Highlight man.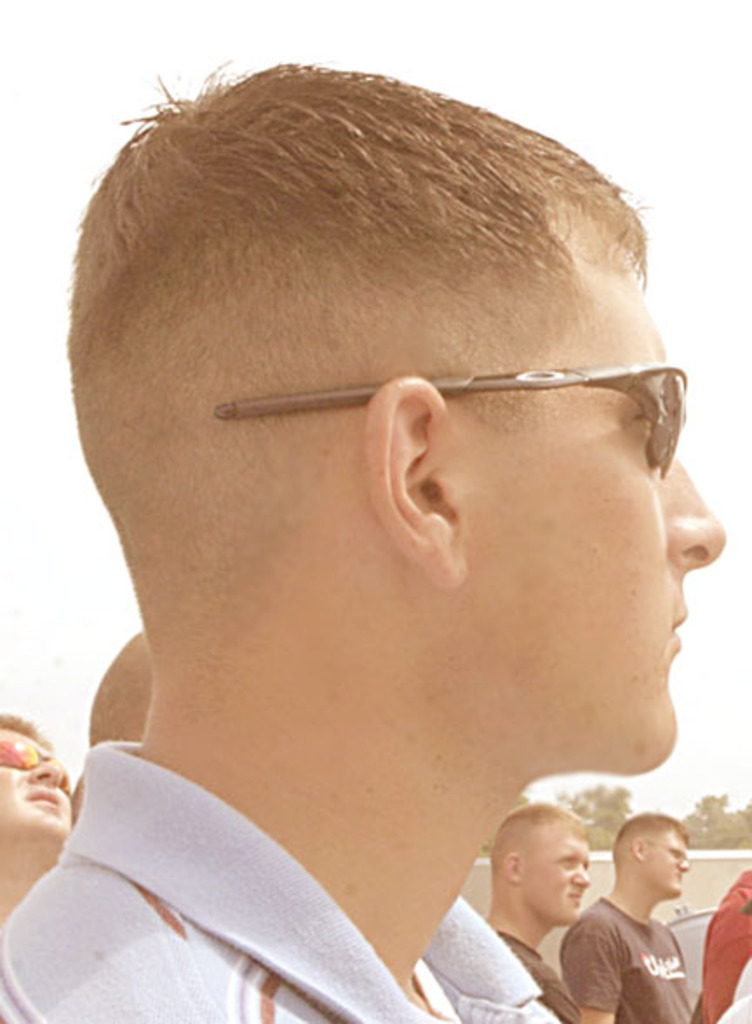
Highlighted region: rect(484, 801, 592, 1022).
